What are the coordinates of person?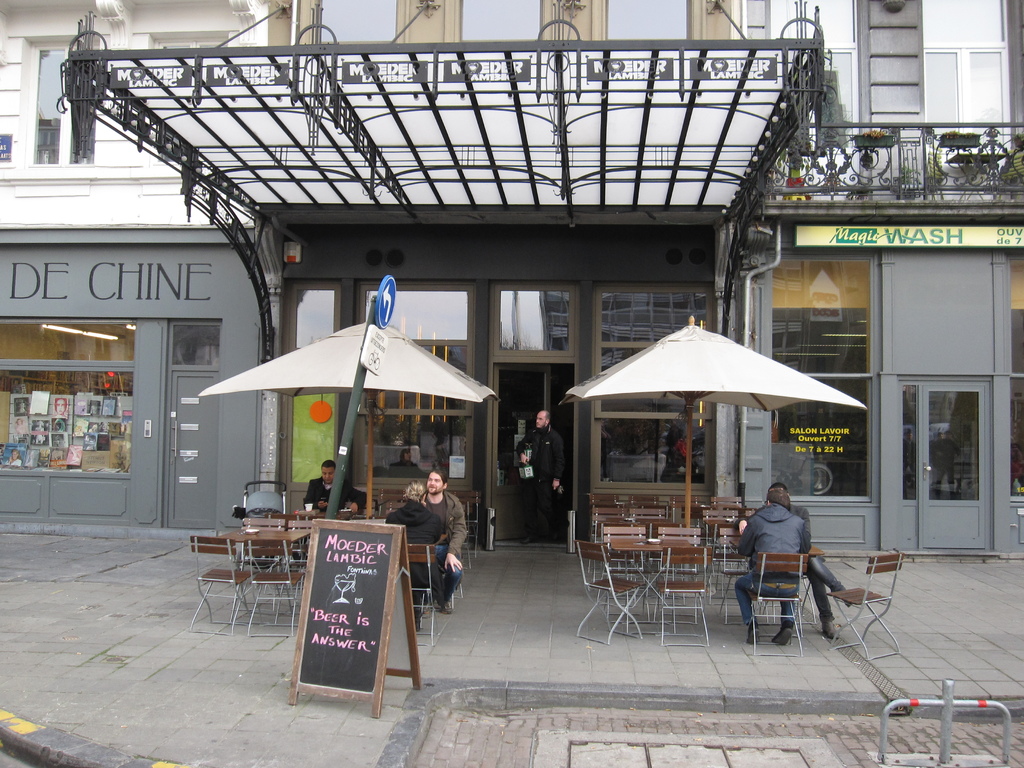
bbox=(776, 478, 851, 633).
